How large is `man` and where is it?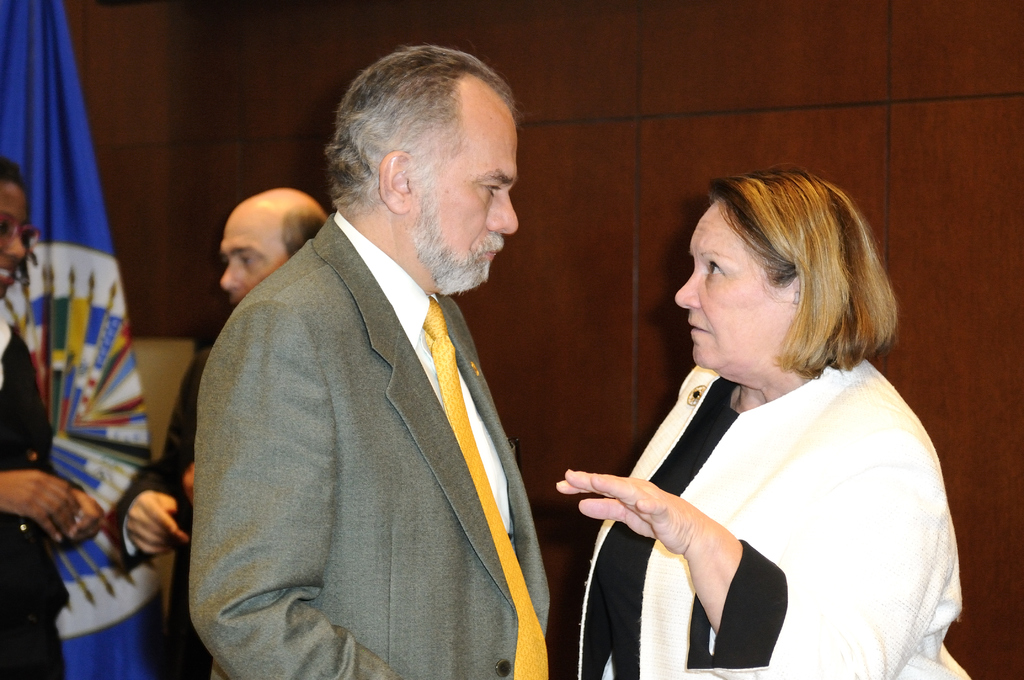
Bounding box: [119,184,326,679].
